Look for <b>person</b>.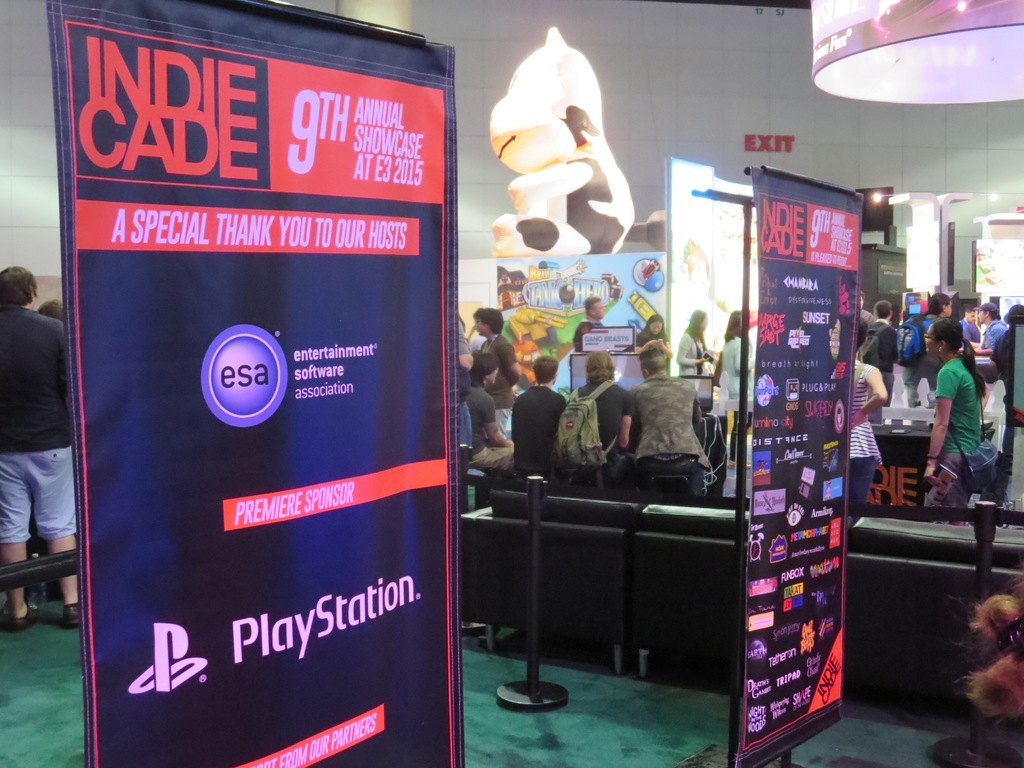
Found: [977,308,1004,351].
